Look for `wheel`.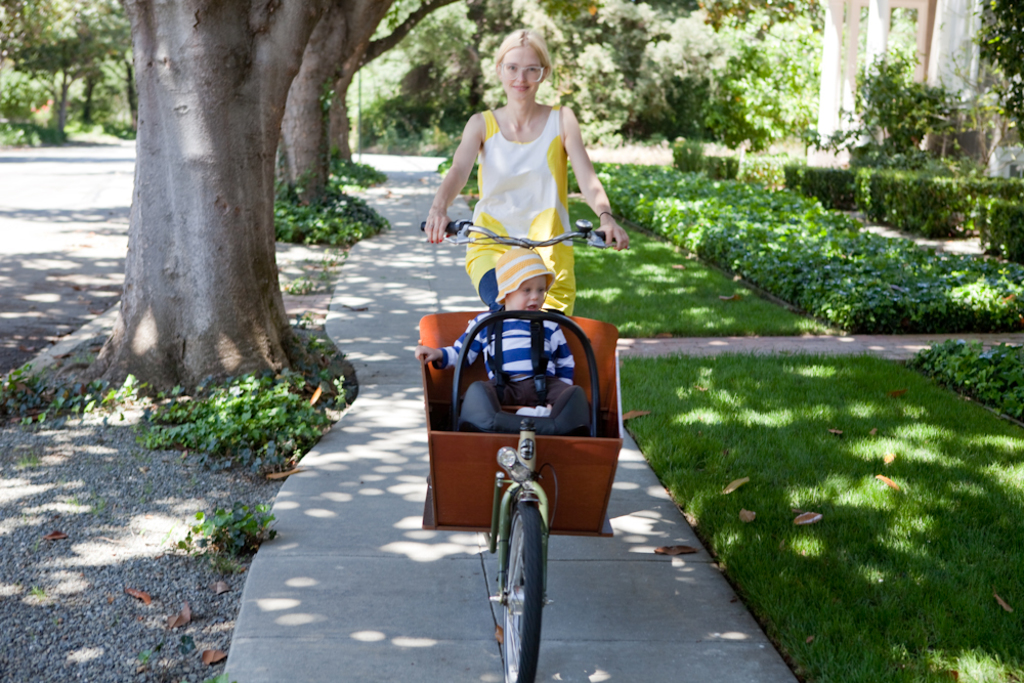
Found: Rect(488, 500, 557, 663).
